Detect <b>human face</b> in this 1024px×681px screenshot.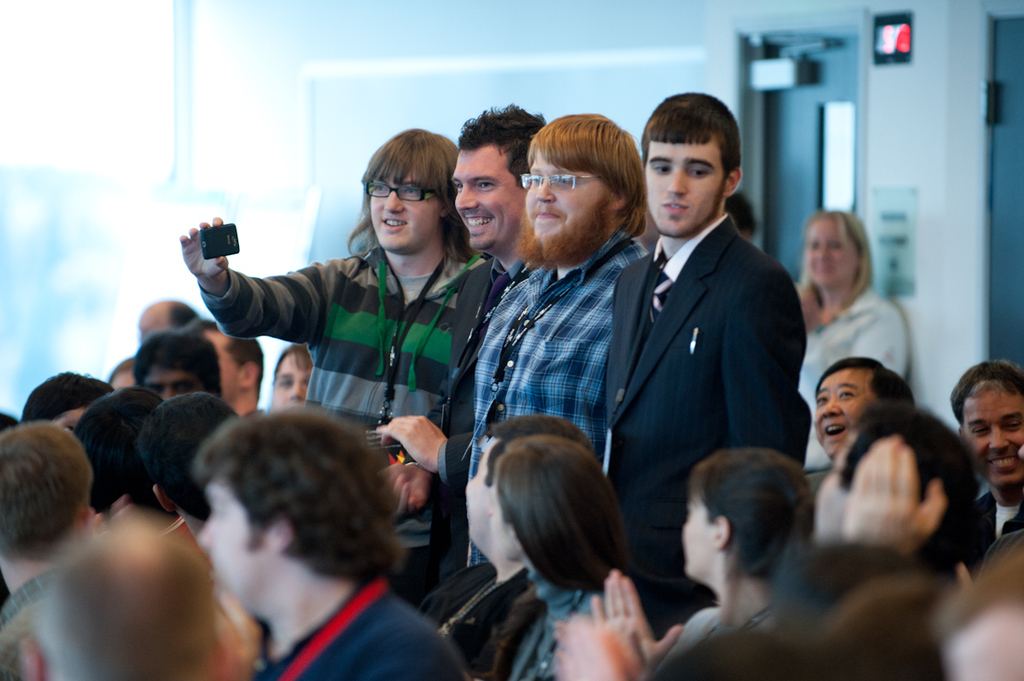
Detection: detection(958, 392, 1021, 493).
